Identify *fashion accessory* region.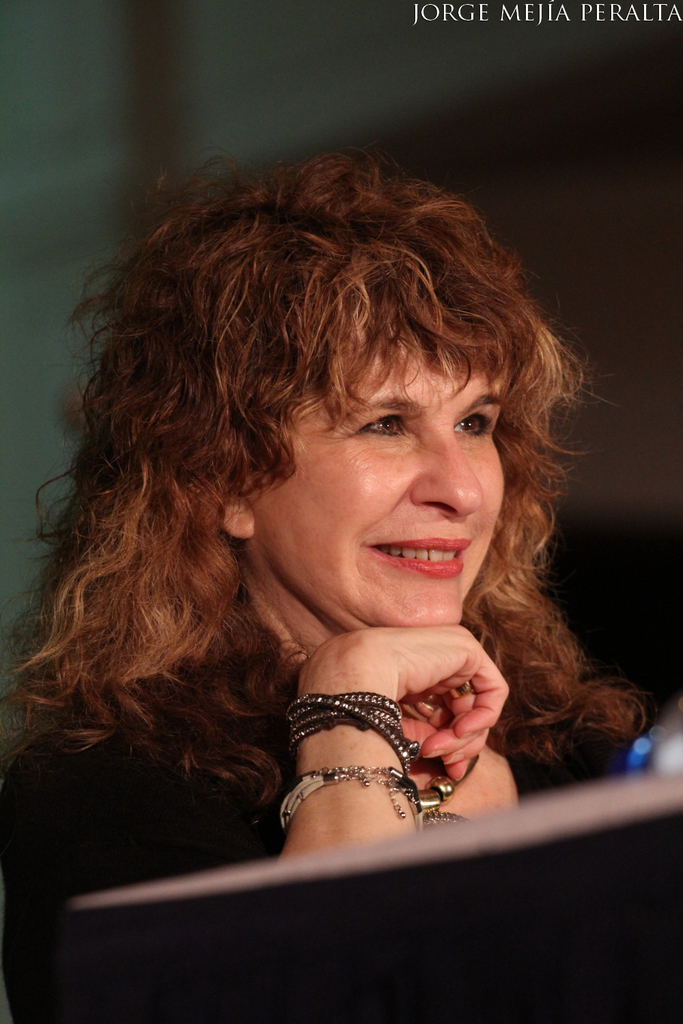
Region: 274,684,424,777.
